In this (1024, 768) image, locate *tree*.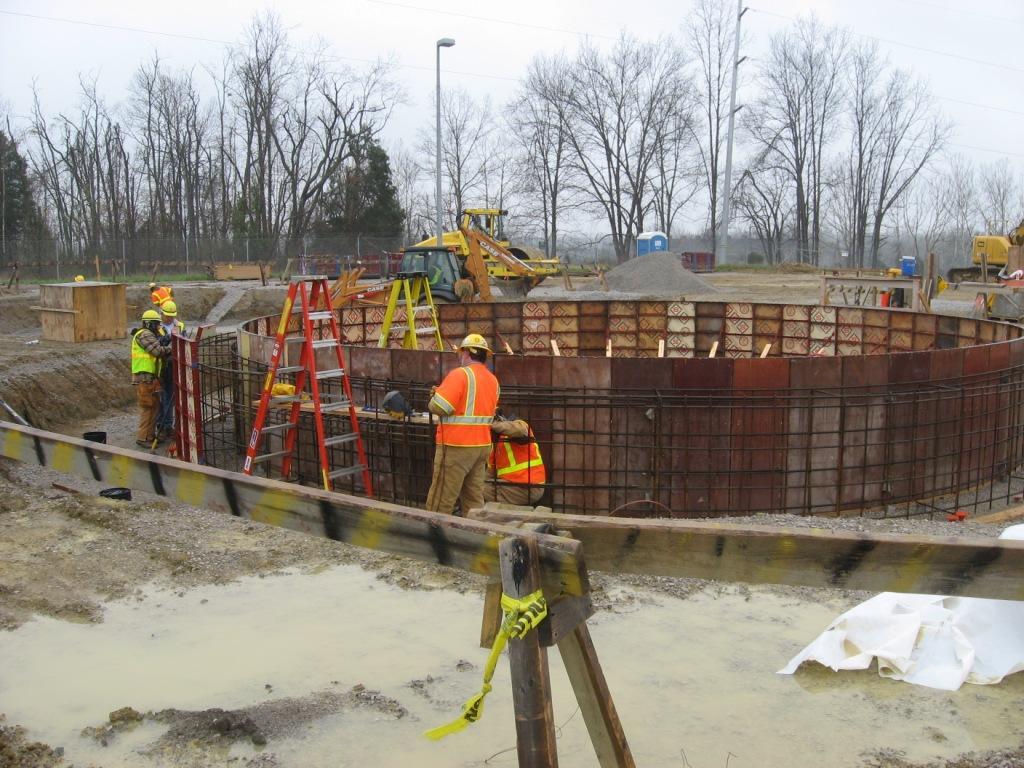
Bounding box: bbox(356, 140, 404, 244).
